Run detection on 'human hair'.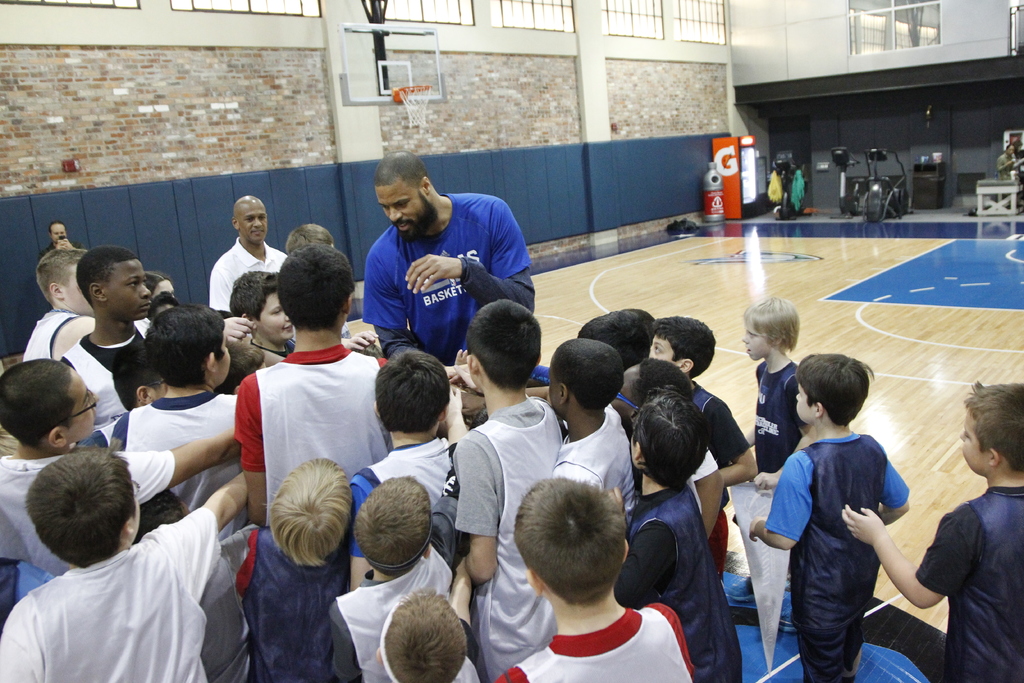
Result: x1=141 y1=270 x2=173 y2=297.
